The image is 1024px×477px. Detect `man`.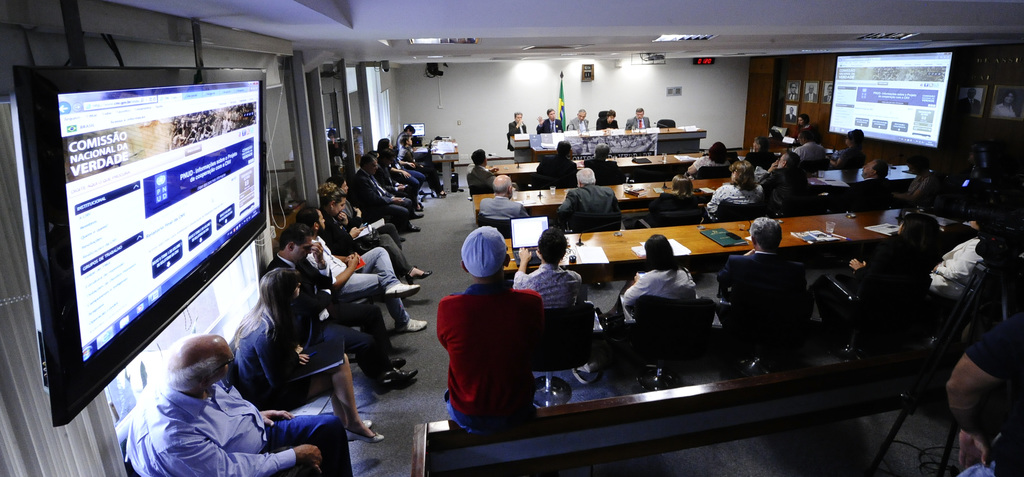
Detection: rect(539, 108, 564, 134).
